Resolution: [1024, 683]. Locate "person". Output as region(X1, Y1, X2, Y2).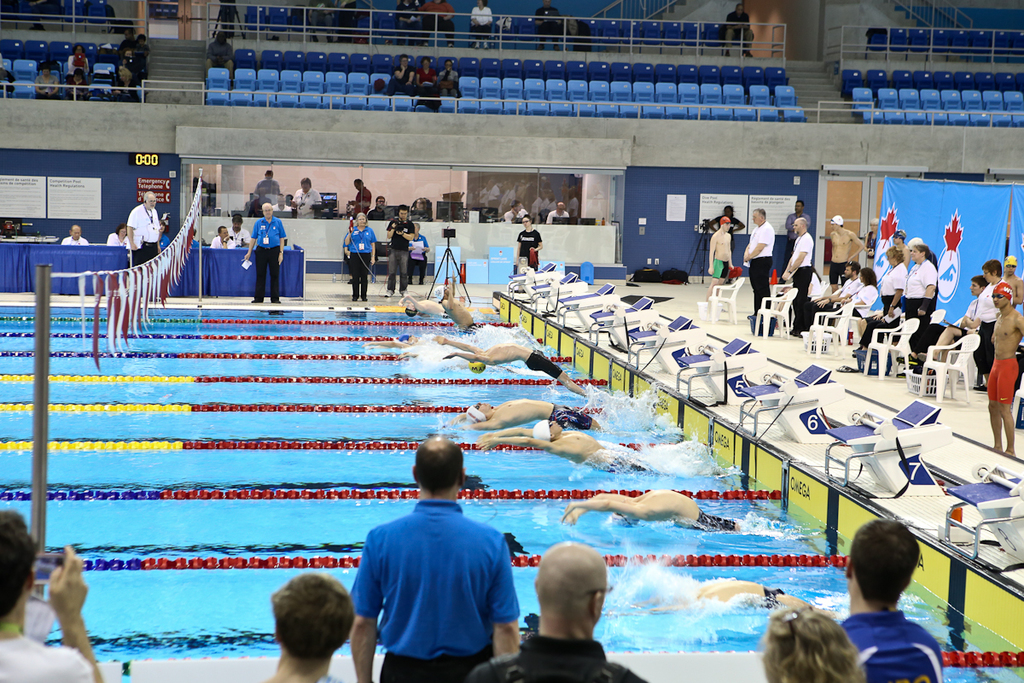
region(828, 216, 863, 288).
